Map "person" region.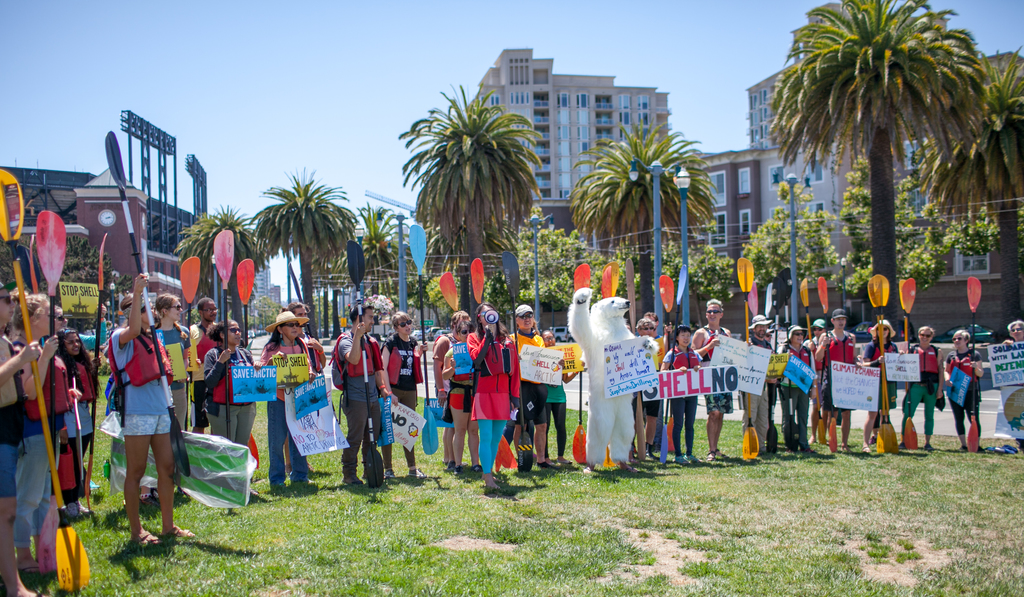
Mapped to box(468, 301, 520, 487).
